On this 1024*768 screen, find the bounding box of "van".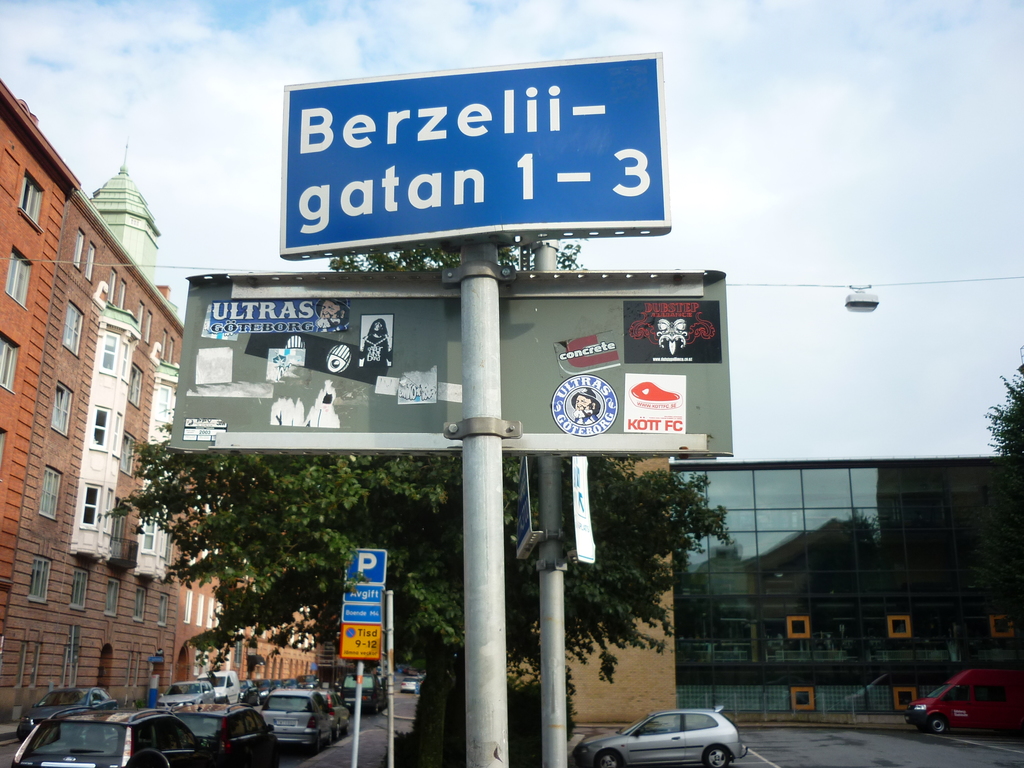
Bounding box: left=198, top=669, right=242, bottom=703.
